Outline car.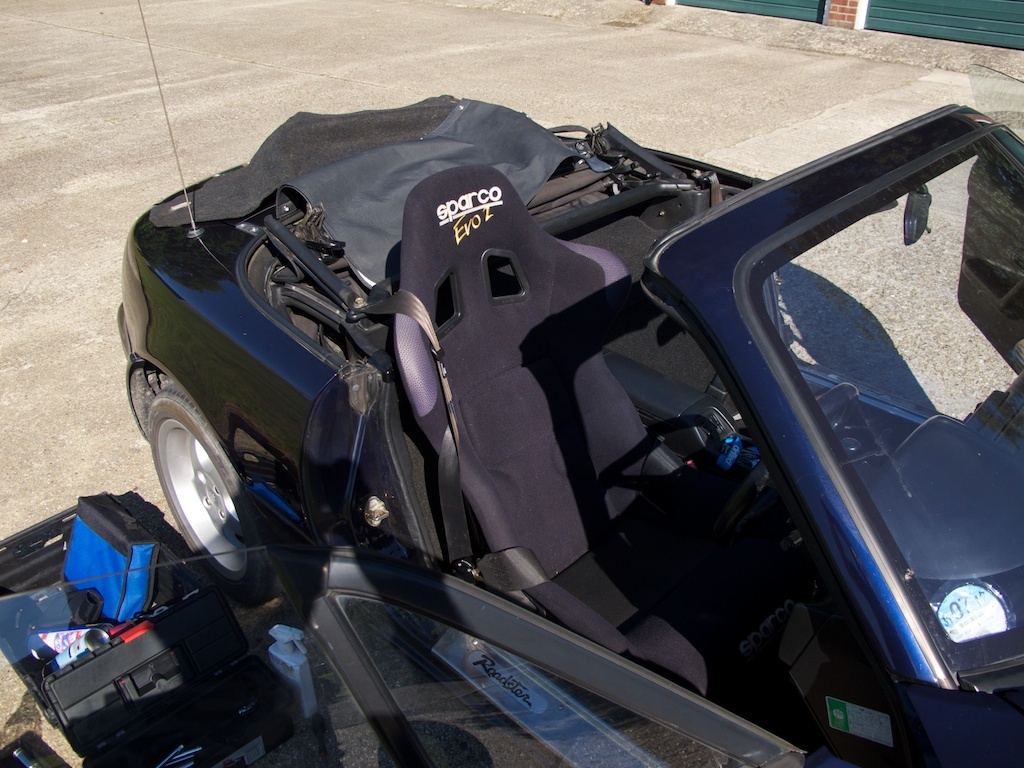
Outline: bbox=(108, 0, 1023, 767).
